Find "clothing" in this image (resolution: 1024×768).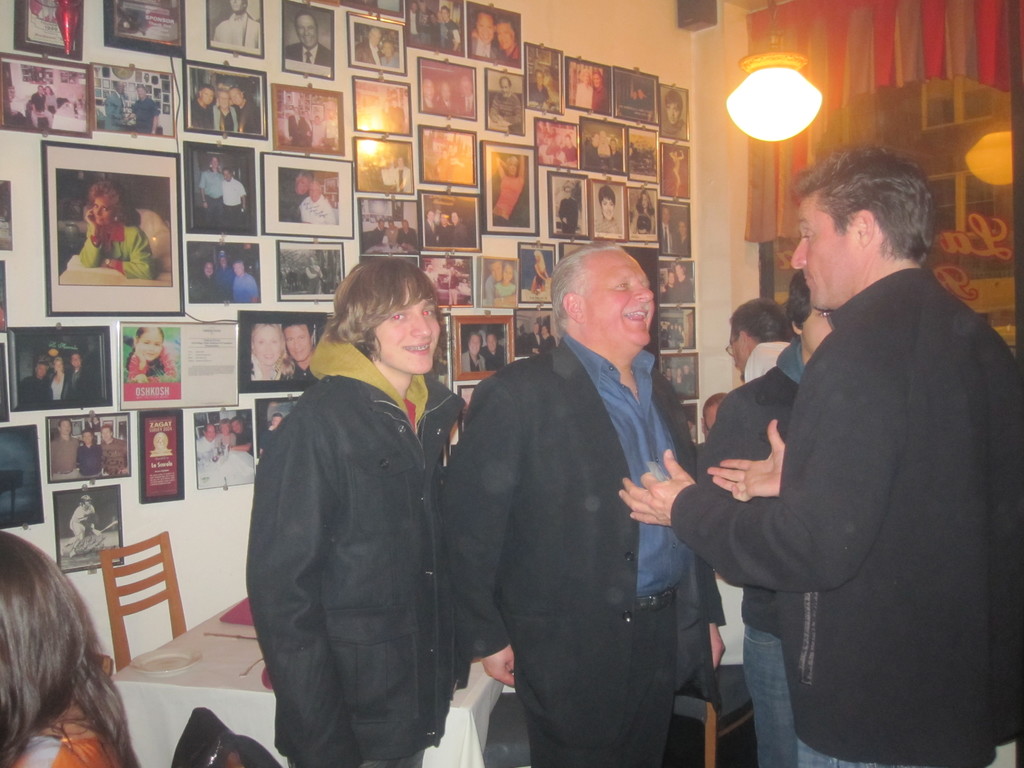
(x1=664, y1=264, x2=1023, y2=767).
